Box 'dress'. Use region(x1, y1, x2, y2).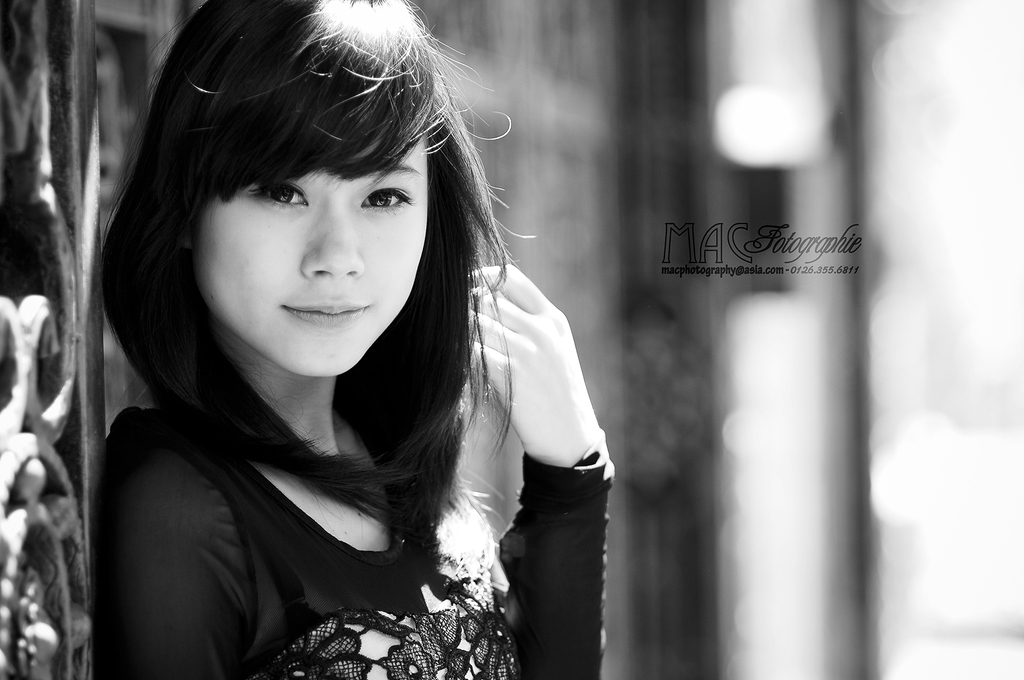
region(102, 401, 616, 679).
